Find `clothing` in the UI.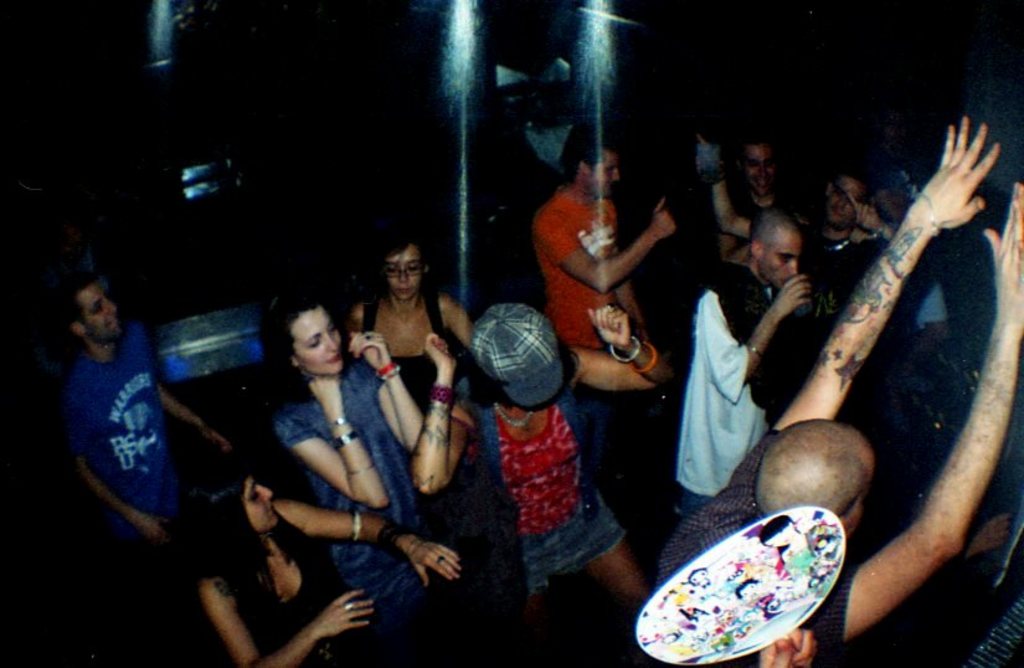
UI element at bbox(541, 183, 623, 348).
